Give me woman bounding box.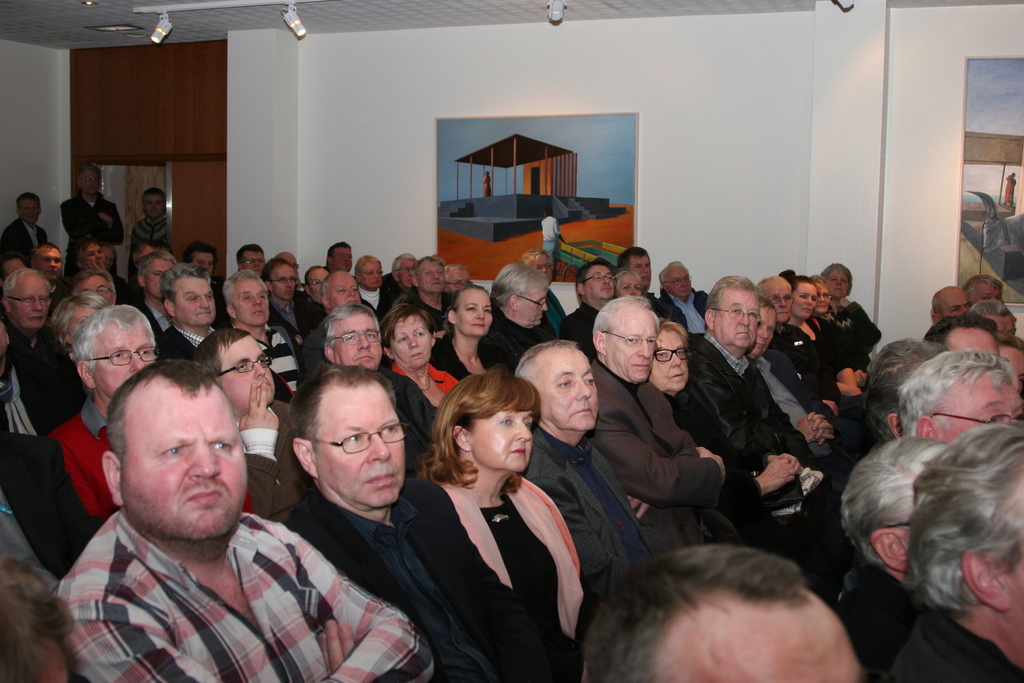
820/258/891/354.
